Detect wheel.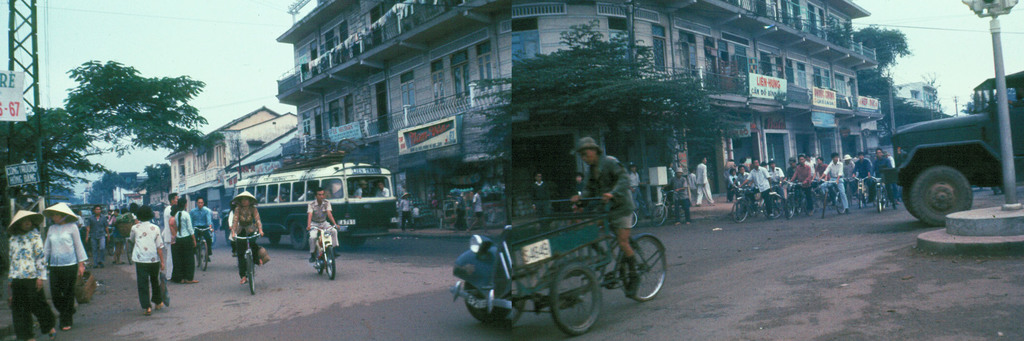
Detected at box=[731, 200, 746, 223].
